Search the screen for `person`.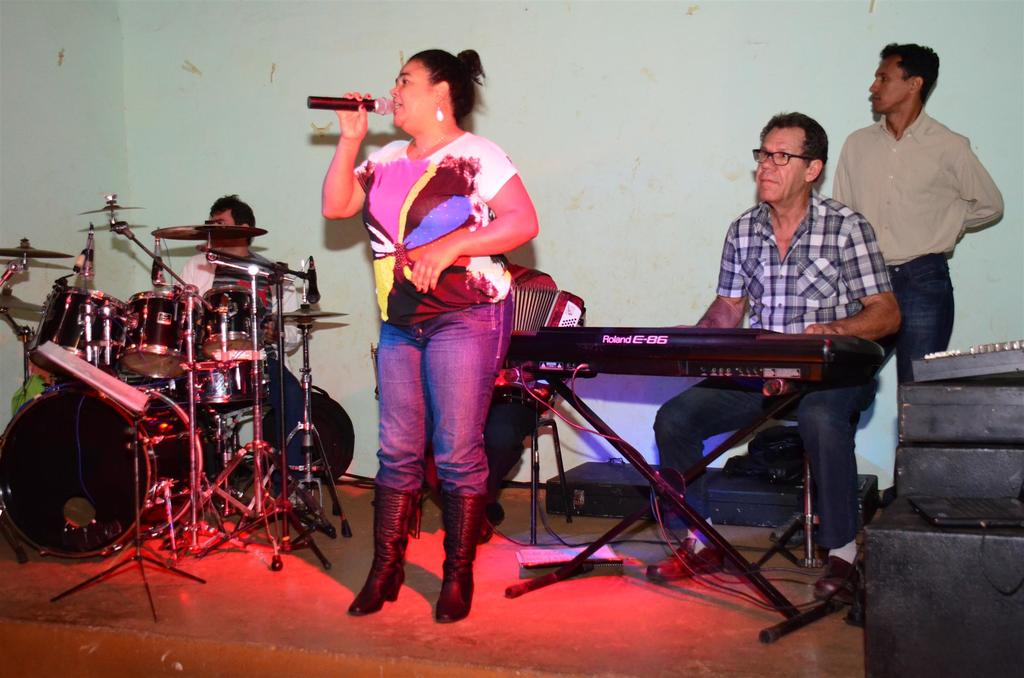
Found at BBox(175, 191, 355, 476).
